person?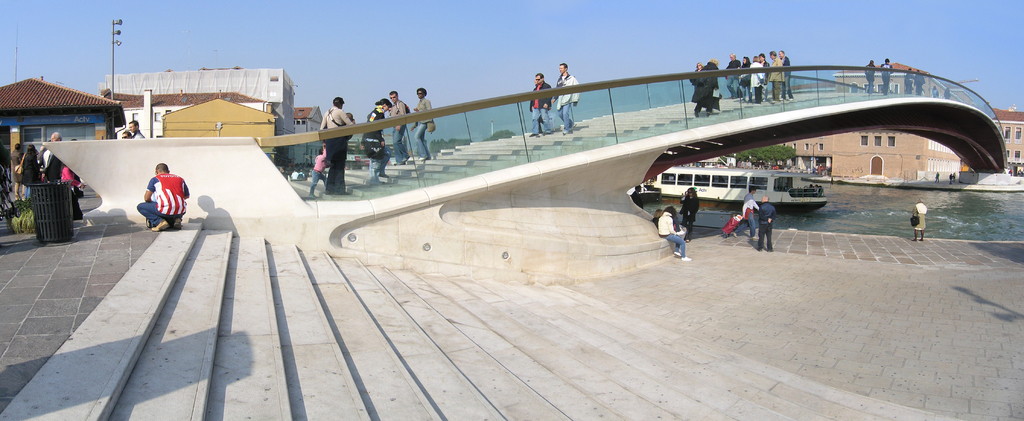
548, 63, 582, 132
